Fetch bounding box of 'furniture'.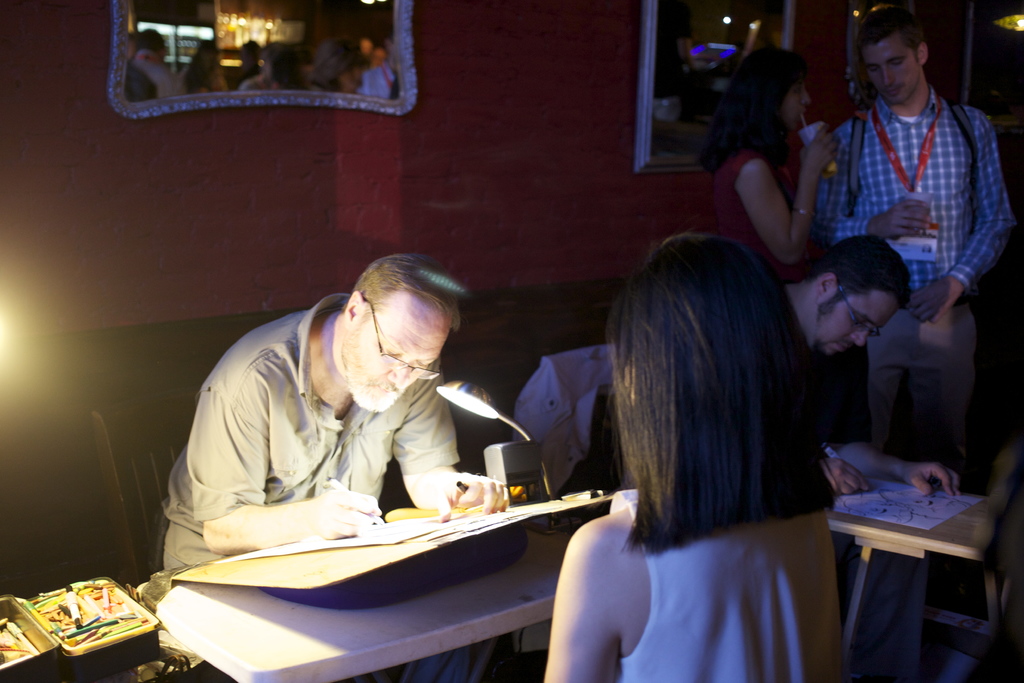
Bbox: {"x1": 0, "y1": 314, "x2": 285, "y2": 602}.
